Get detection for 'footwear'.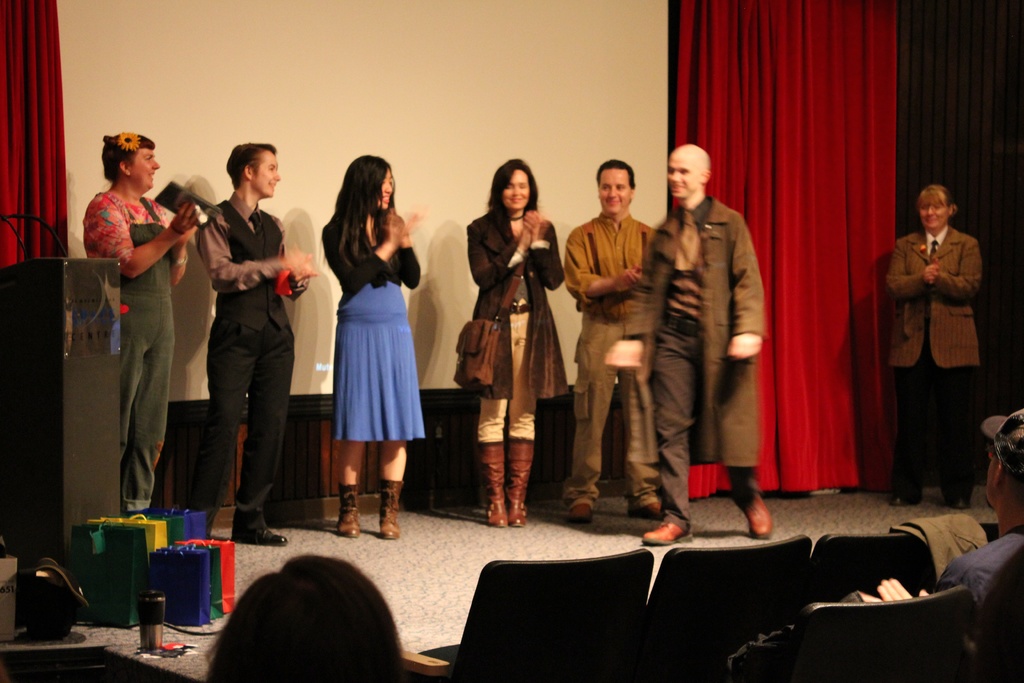
Detection: (641,523,696,544).
